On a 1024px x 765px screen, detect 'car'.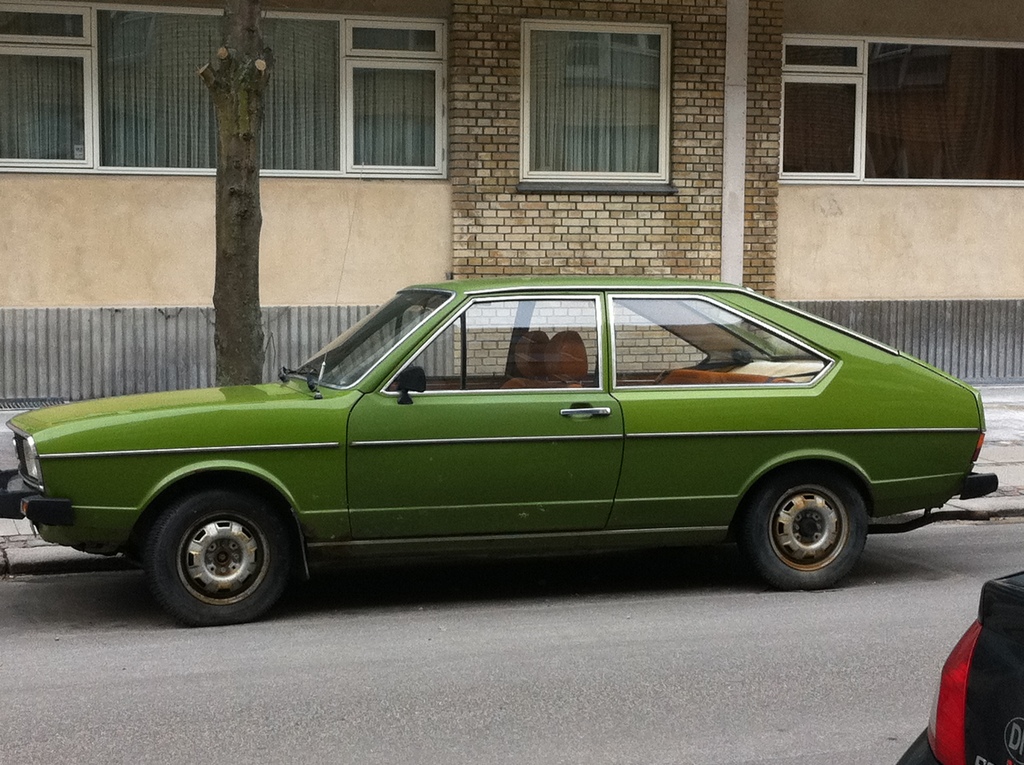
[x1=899, y1=460, x2=1023, y2=764].
